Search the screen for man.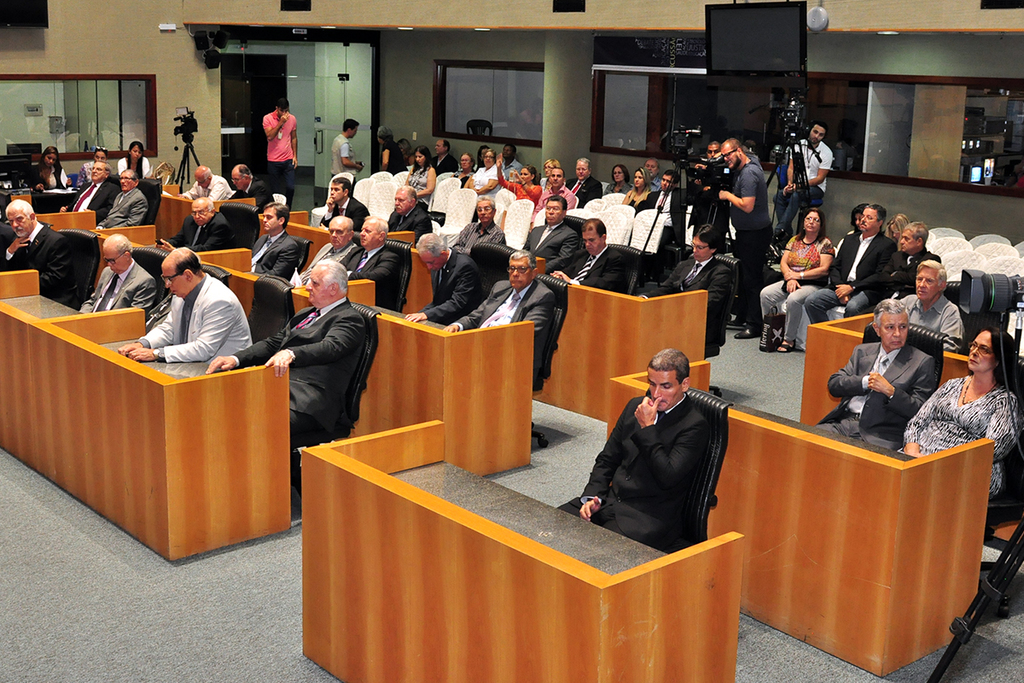
Found at bbox(550, 222, 621, 297).
